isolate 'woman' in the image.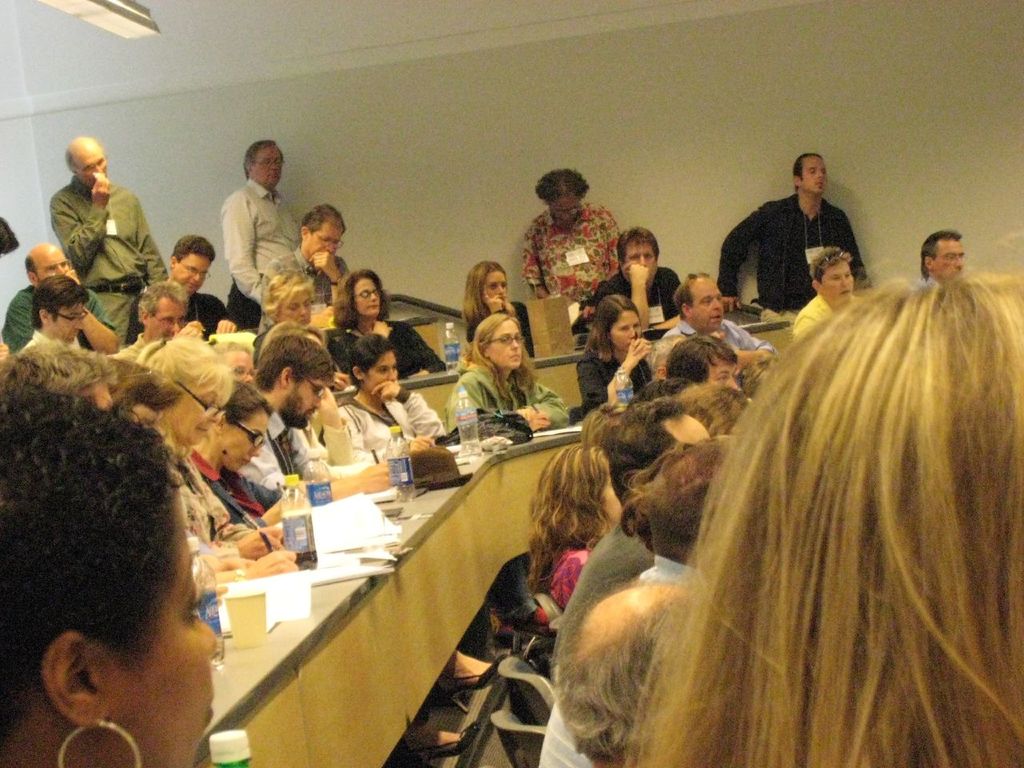
Isolated region: region(326, 266, 452, 379).
